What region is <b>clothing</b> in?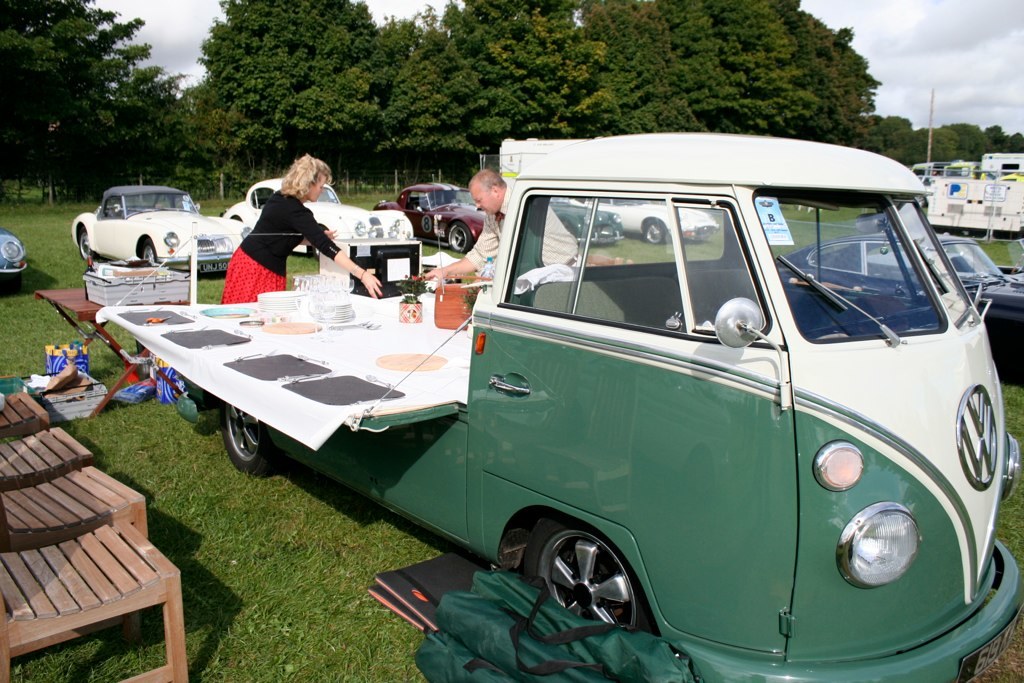
{"left": 216, "top": 195, "right": 338, "bottom": 304}.
